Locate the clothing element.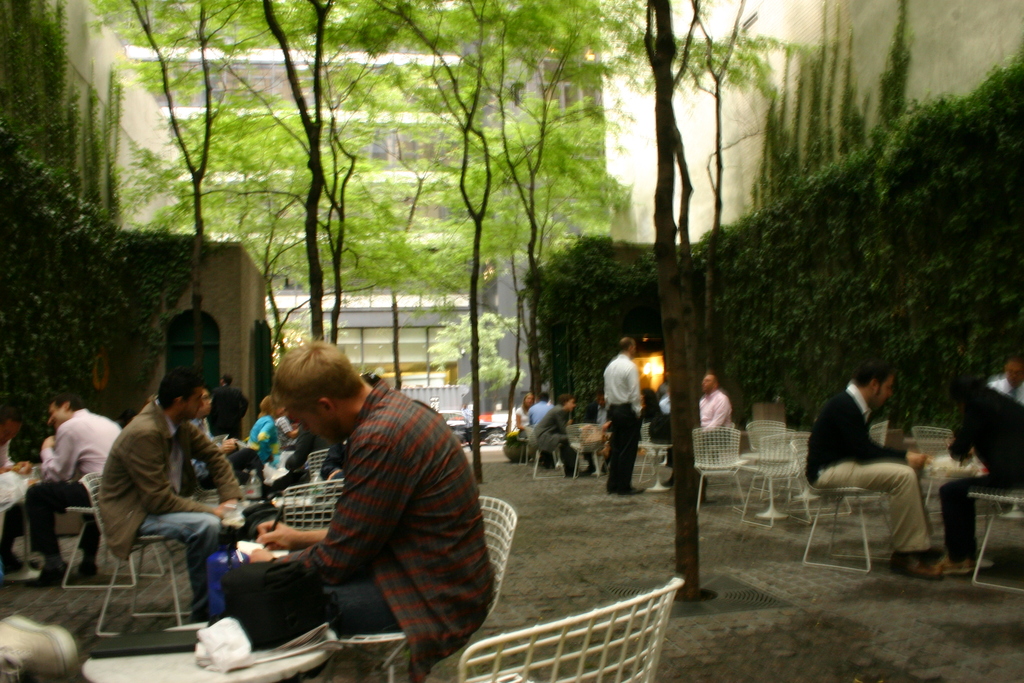
Element bbox: 274,415,298,448.
